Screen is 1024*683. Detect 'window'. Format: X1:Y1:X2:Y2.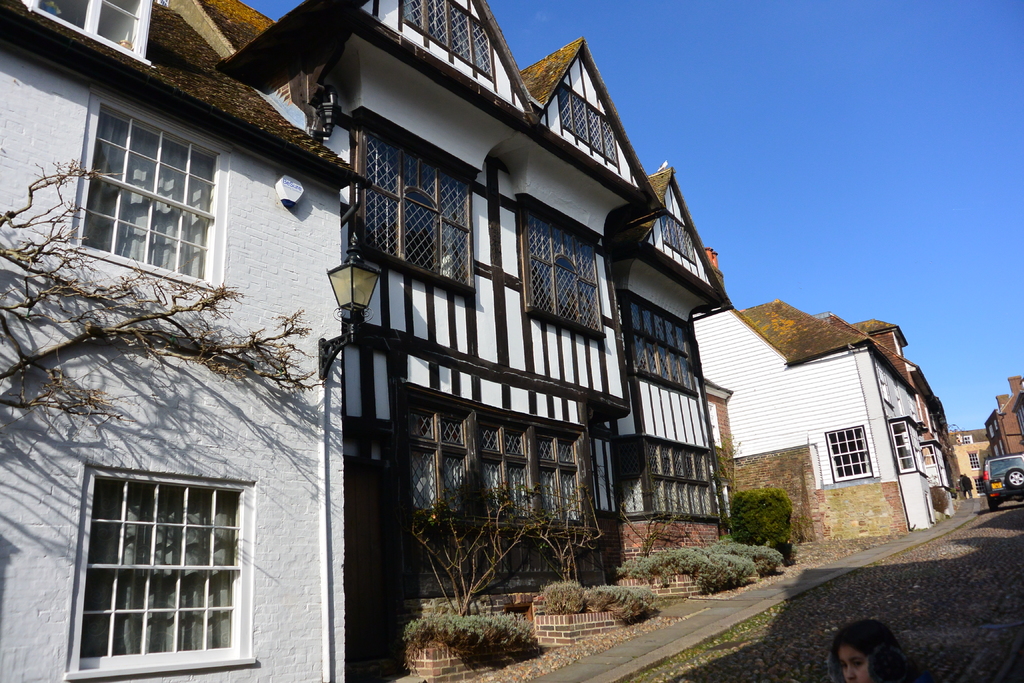
68:463:257:664.
